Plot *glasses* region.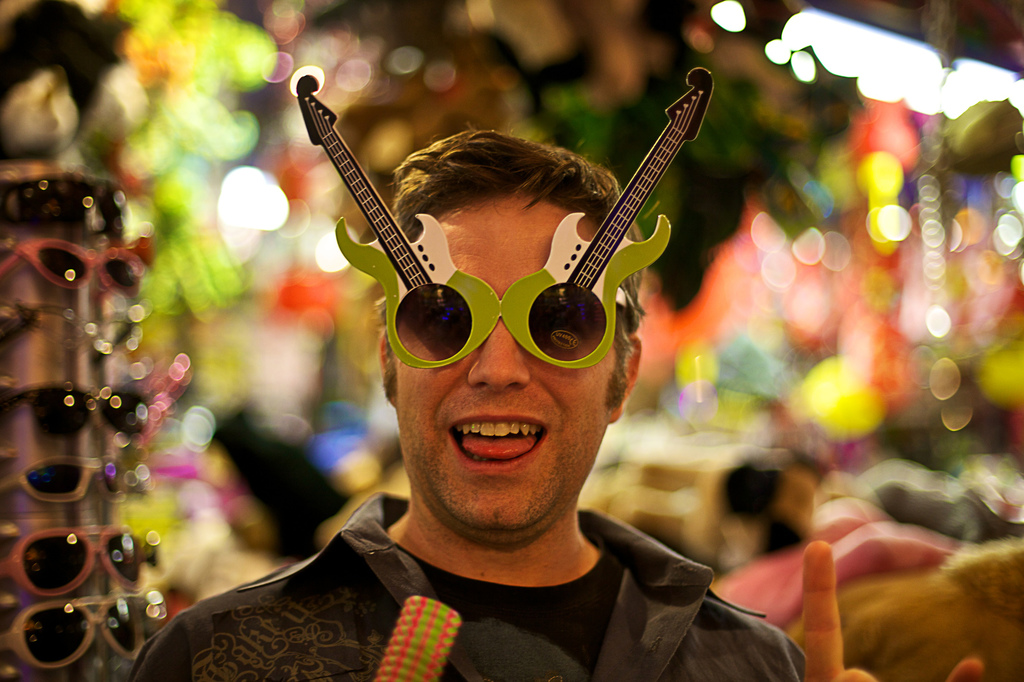
Plotted at region(0, 170, 125, 239).
